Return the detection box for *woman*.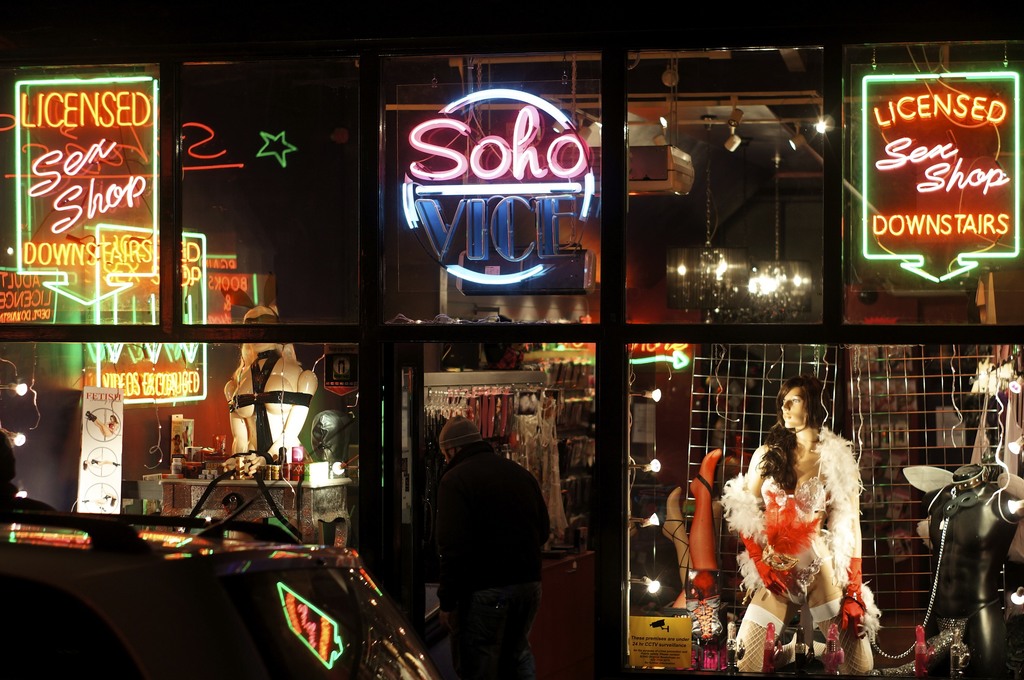
x1=735 y1=375 x2=870 y2=679.
